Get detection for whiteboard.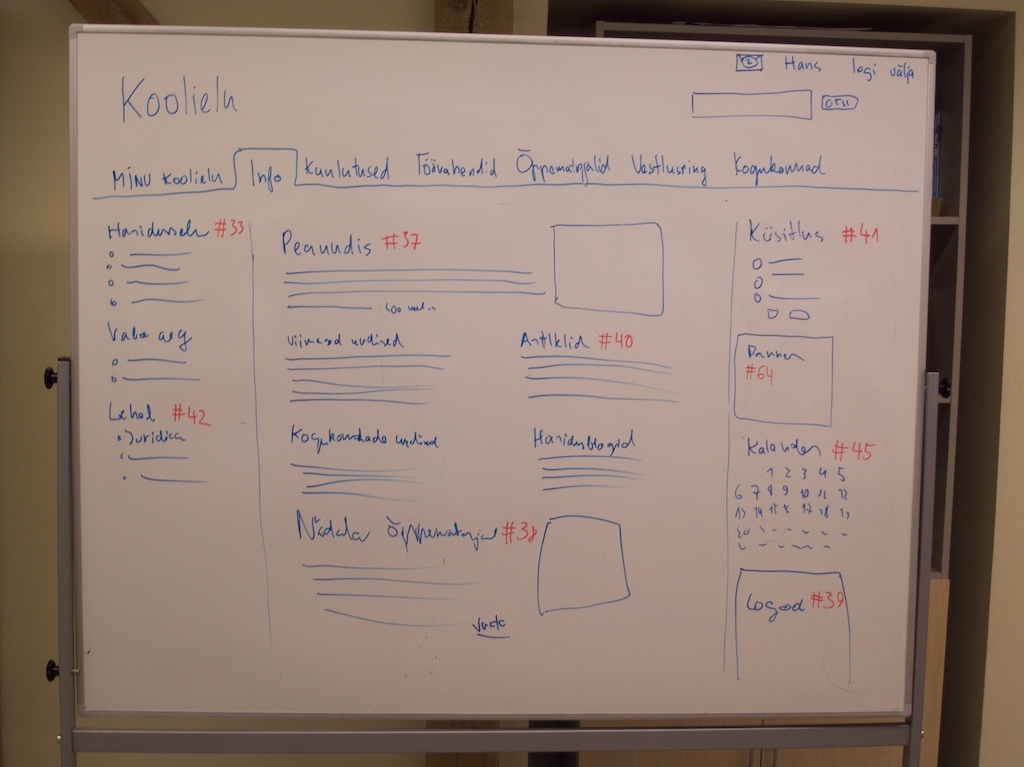
Detection: [x1=72, y1=23, x2=929, y2=718].
